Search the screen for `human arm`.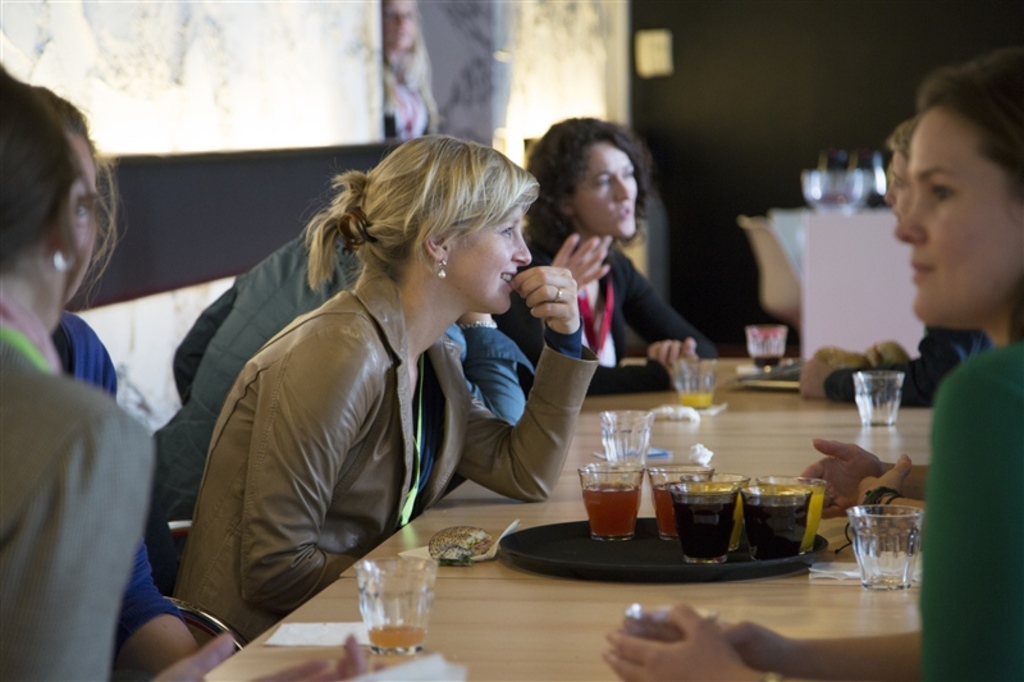
Found at crop(548, 230, 614, 290).
